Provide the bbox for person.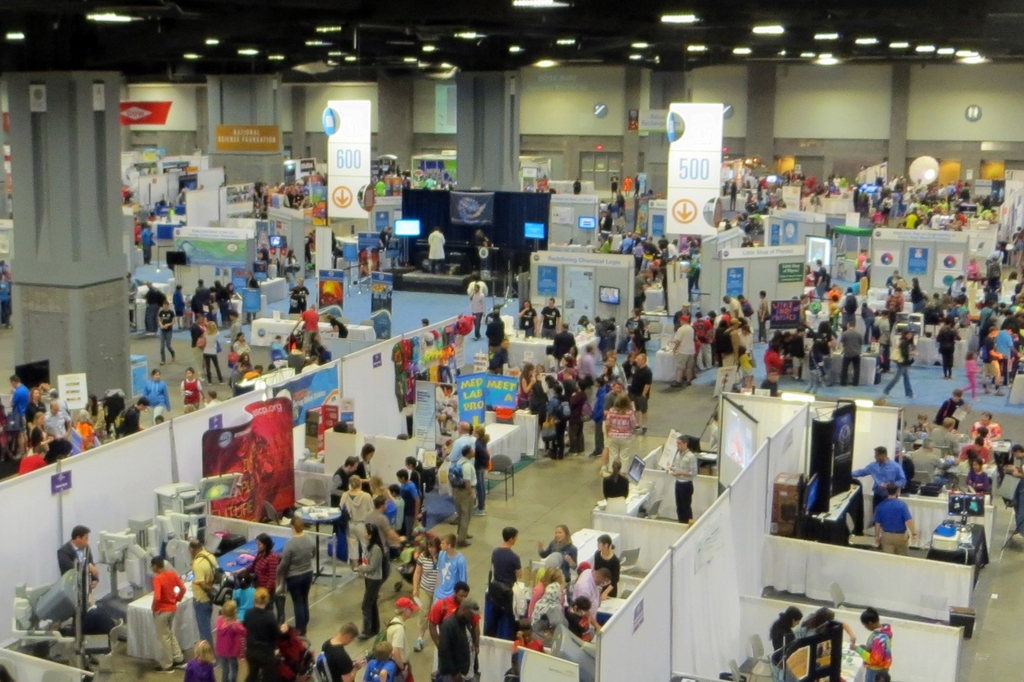
box=[209, 597, 243, 681].
